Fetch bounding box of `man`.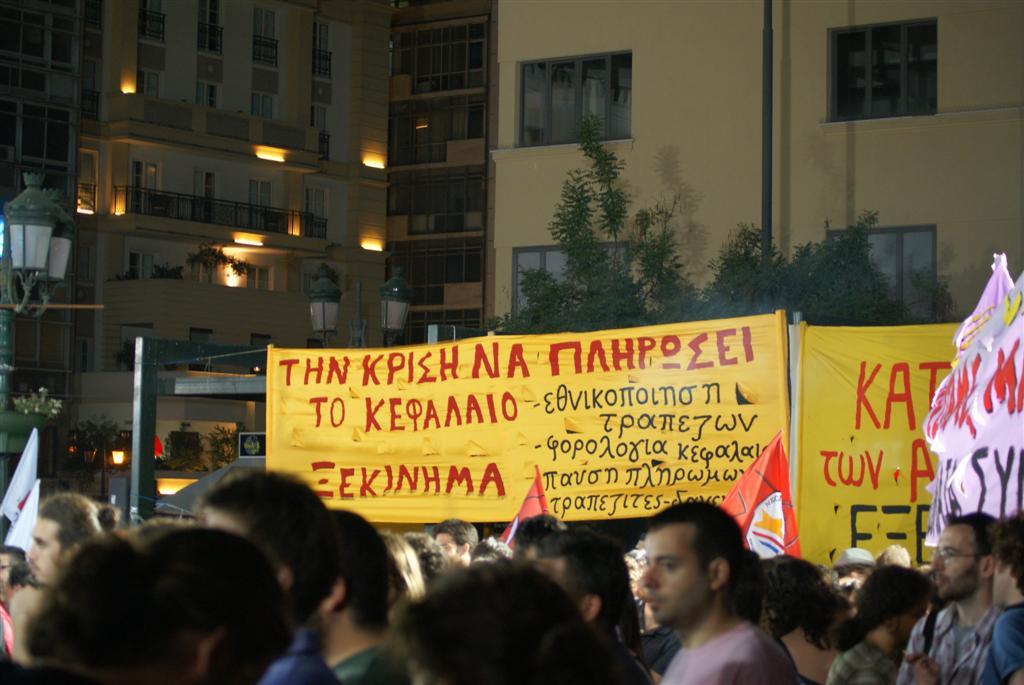
Bbox: {"x1": 594, "y1": 527, "x2": 785, "y2": 684}.
